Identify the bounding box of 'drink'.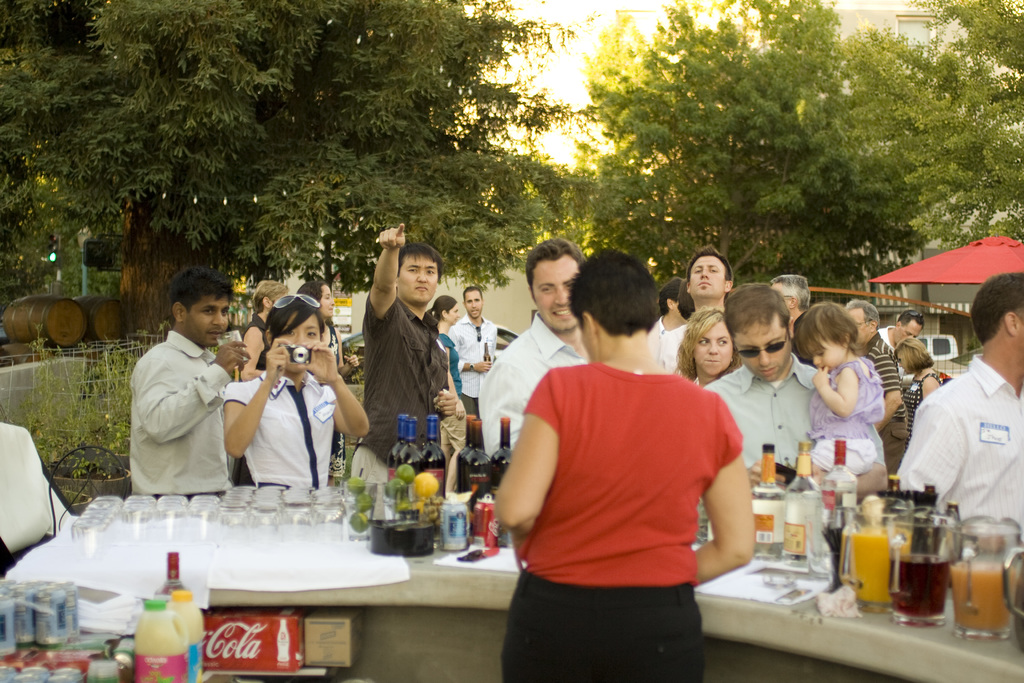
[left=460, top=413, right=470, bottom=490].
